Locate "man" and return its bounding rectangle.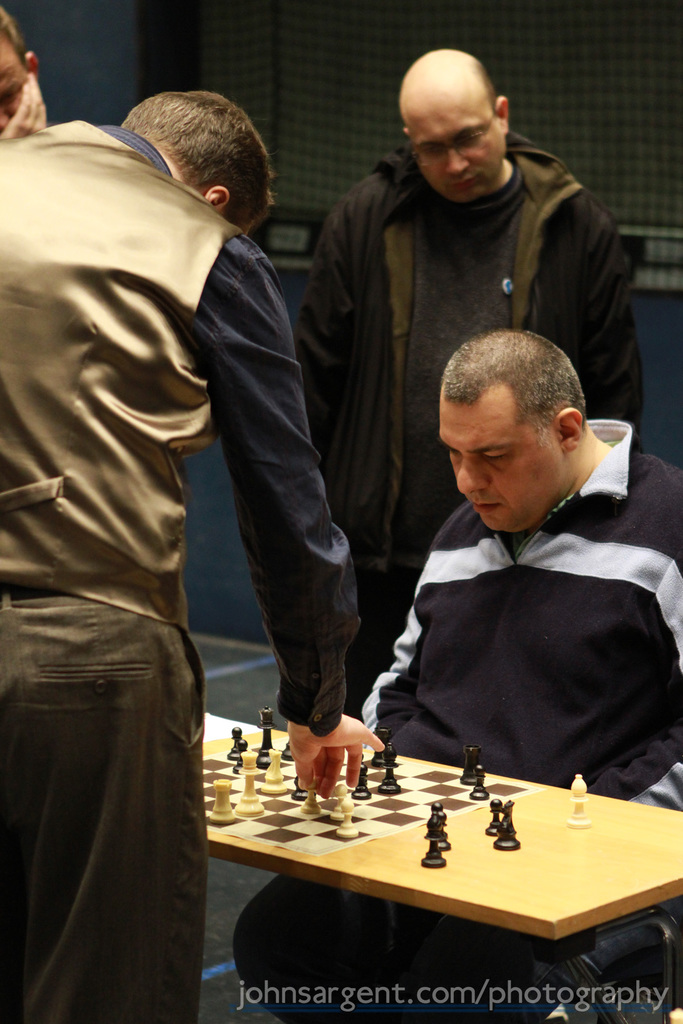
[0, 89, 384, 1023].
